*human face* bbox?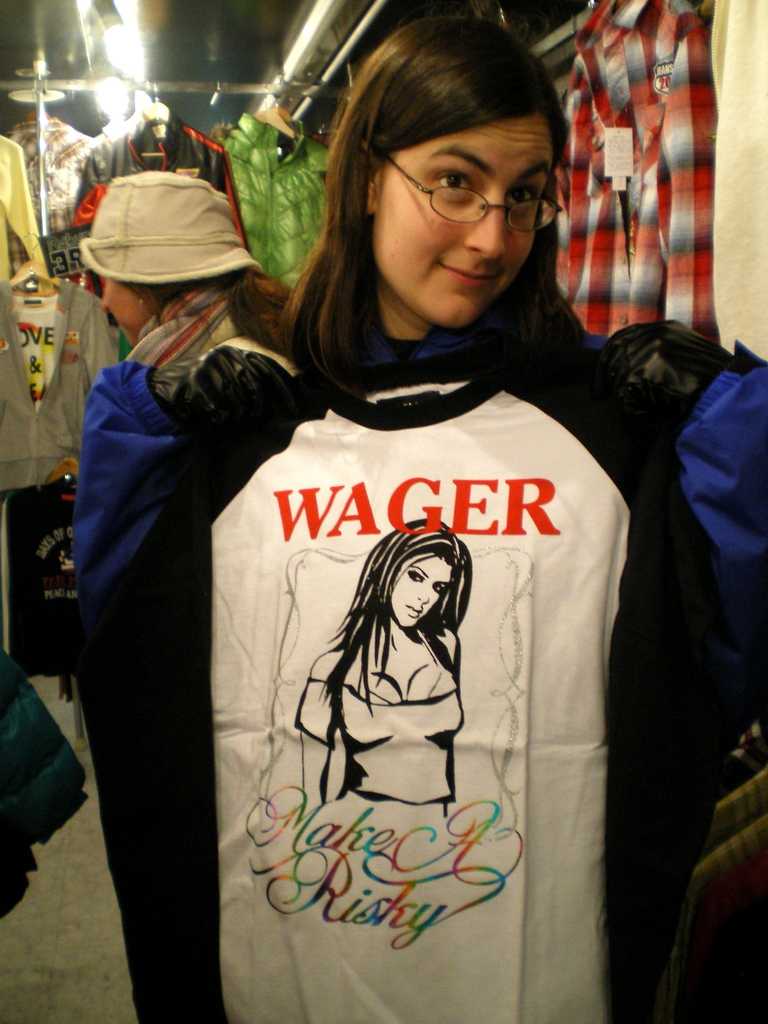
(x1=391, y1=550, x2=458, y2=626)
